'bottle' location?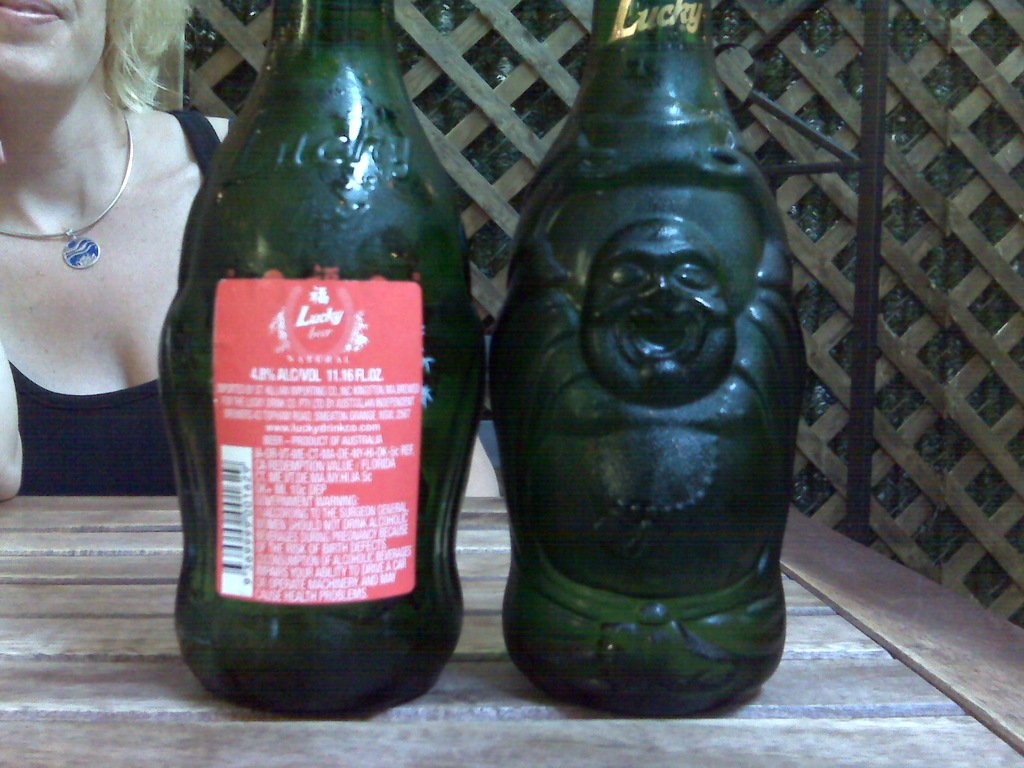
(left=494, top=0, right=807, bottom=721)
